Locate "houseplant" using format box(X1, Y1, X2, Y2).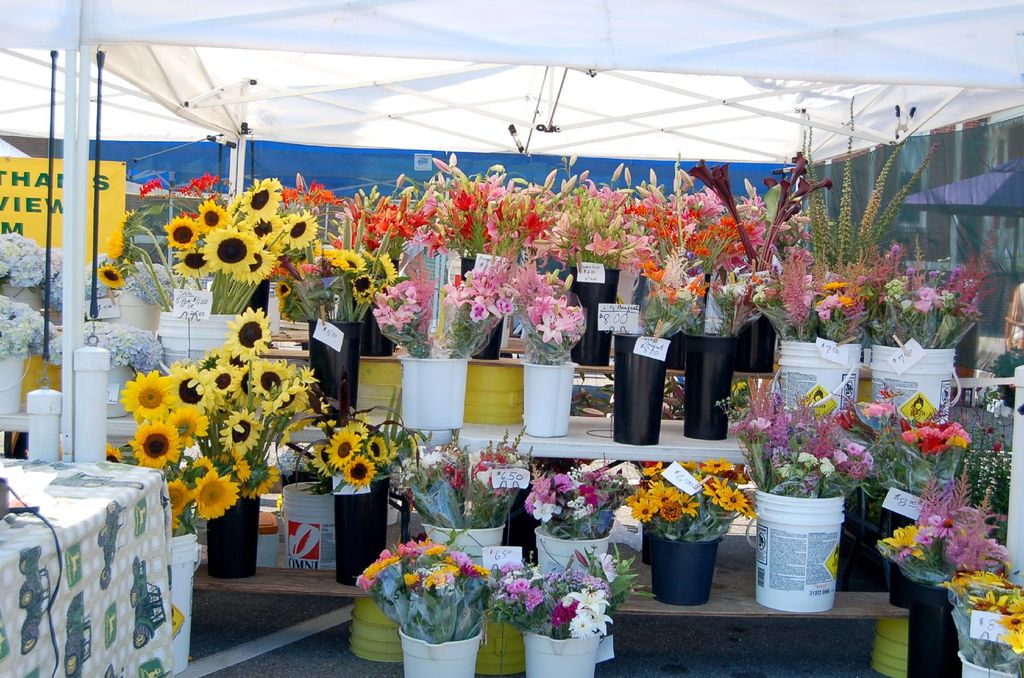
box(307, 157, 382, 402).
